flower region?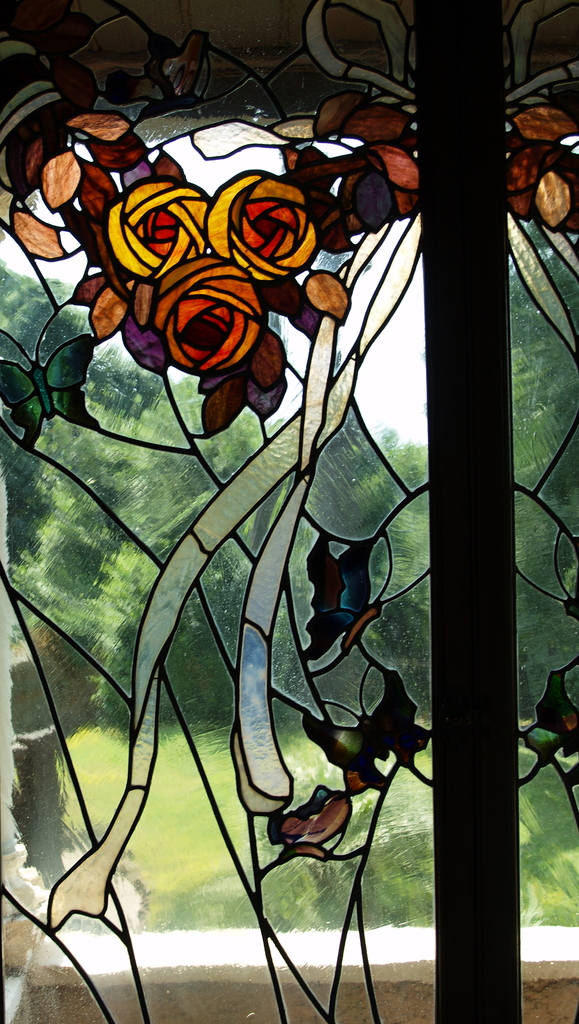
80/175/204/285
